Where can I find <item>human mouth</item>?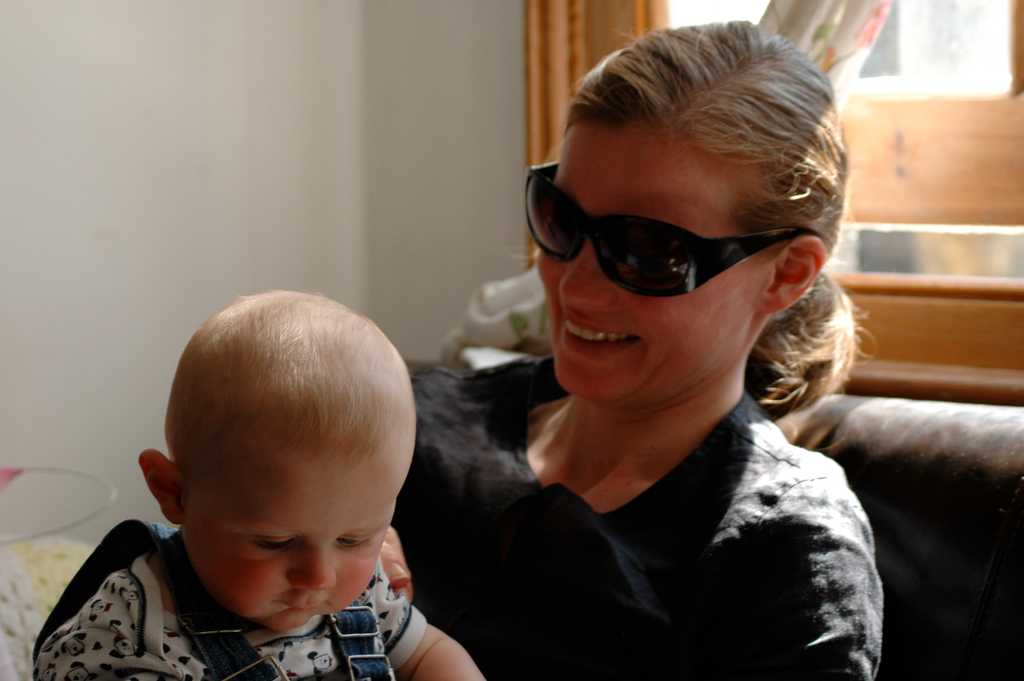
You can find it at [x1=556, y1=311, x2=643, y2=361].
